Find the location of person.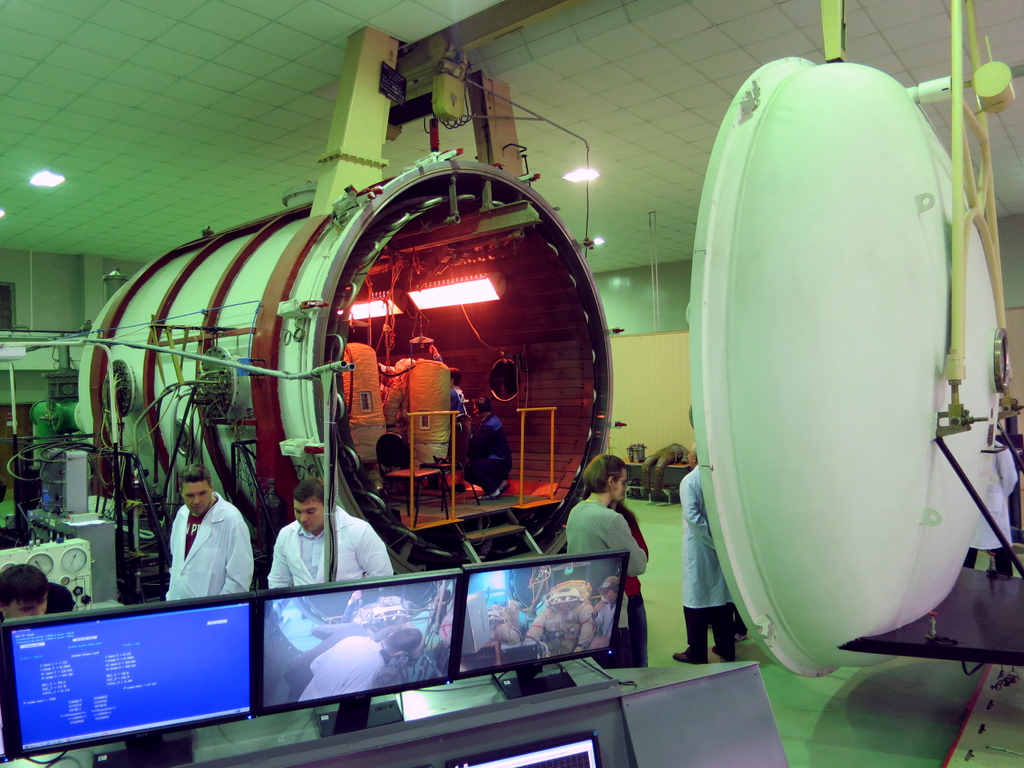
Location: detection(267, 482, 396, 736).
